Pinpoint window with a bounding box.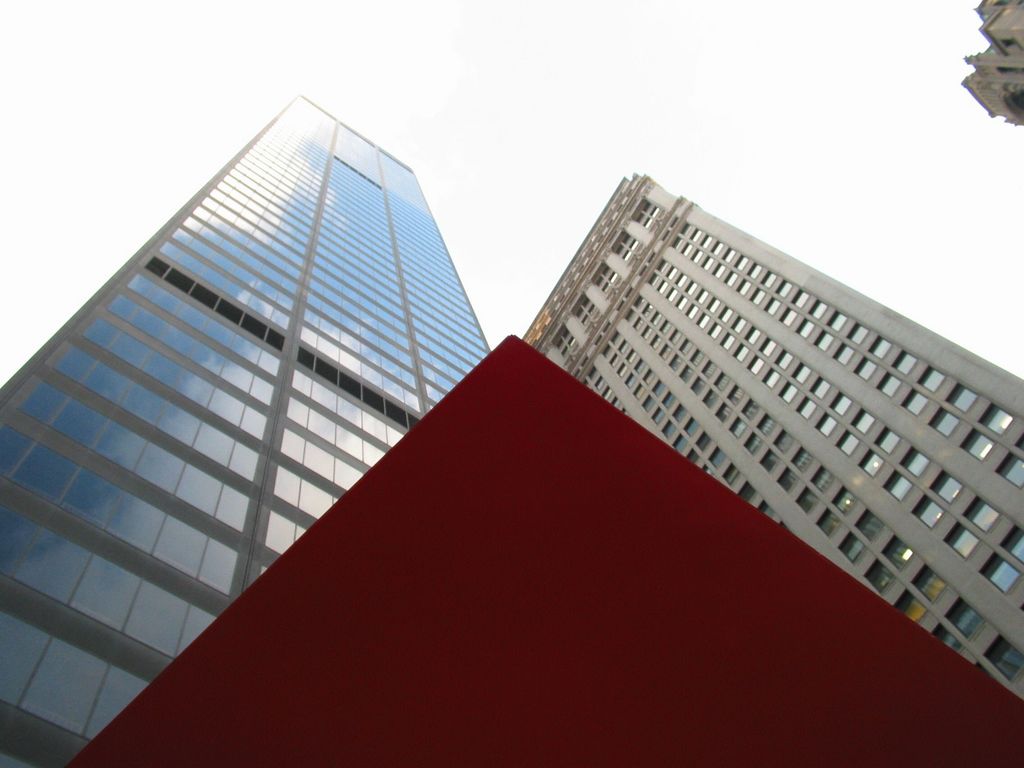
bbox=(777, 305, 797, 324).
